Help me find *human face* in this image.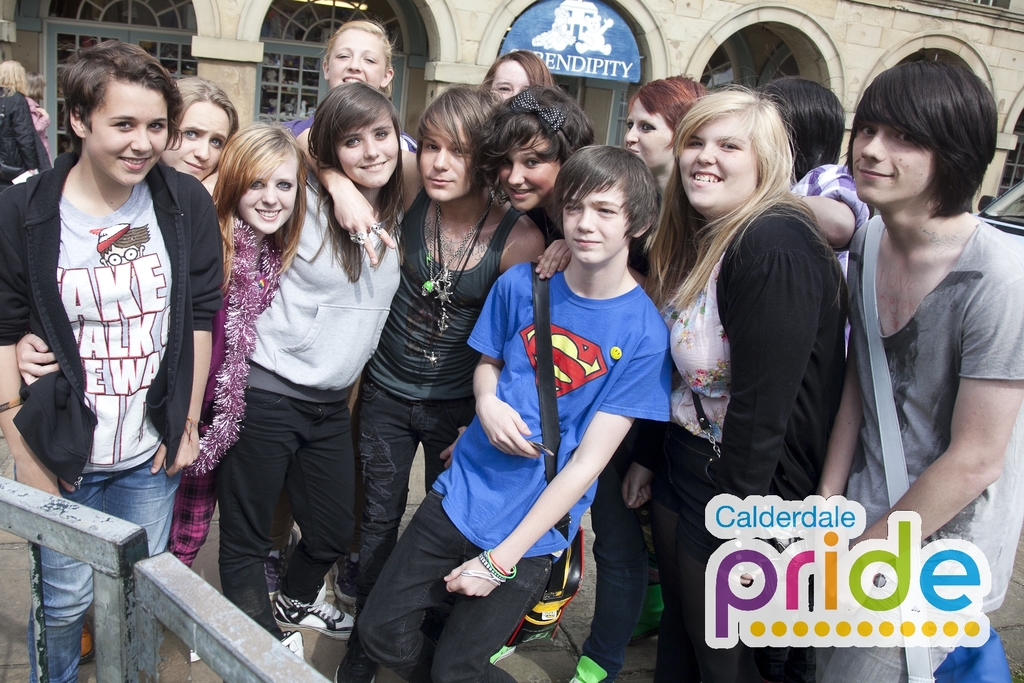
Found it: rect(848, 125, 932, 209).
